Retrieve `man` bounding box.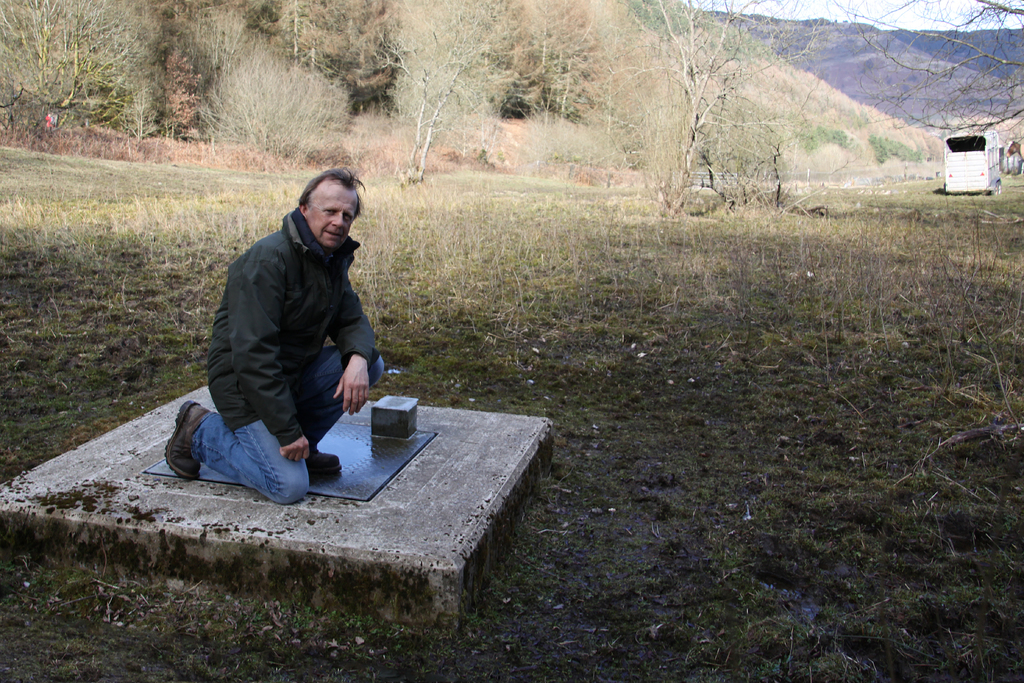
Bounding box: [175,158,399,508].
